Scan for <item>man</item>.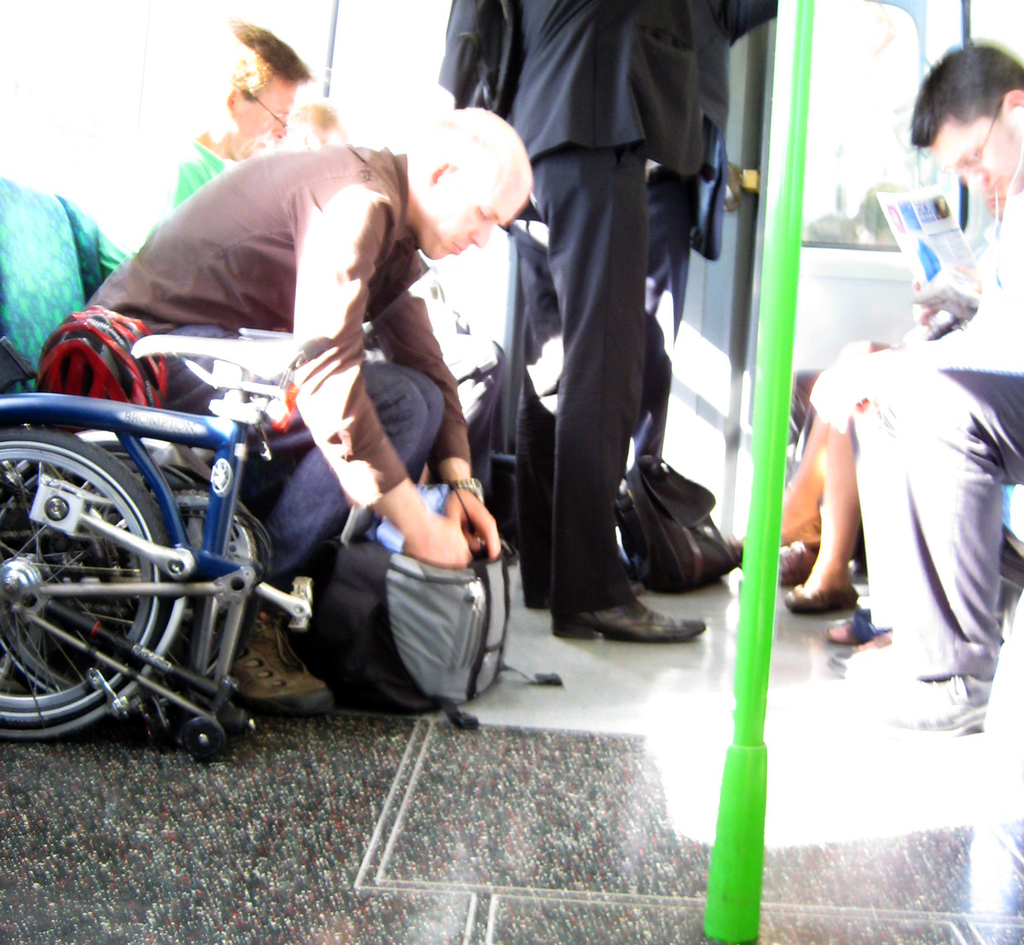
Scan result: 86 110 536 713.
